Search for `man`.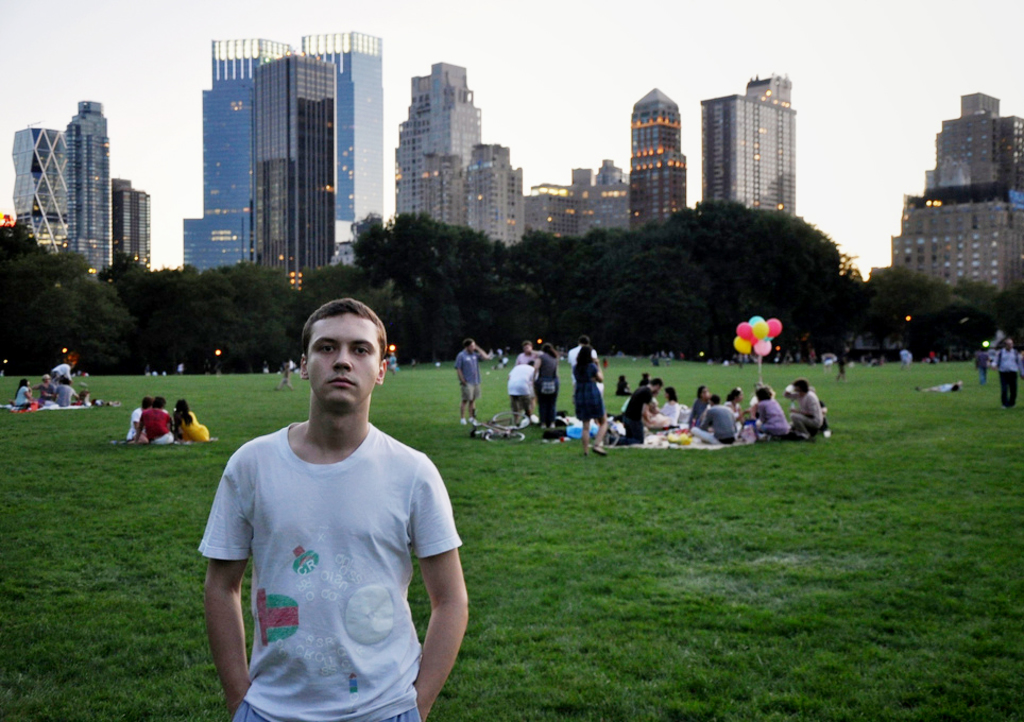
Found at detection(512, 342, 543, 371).
